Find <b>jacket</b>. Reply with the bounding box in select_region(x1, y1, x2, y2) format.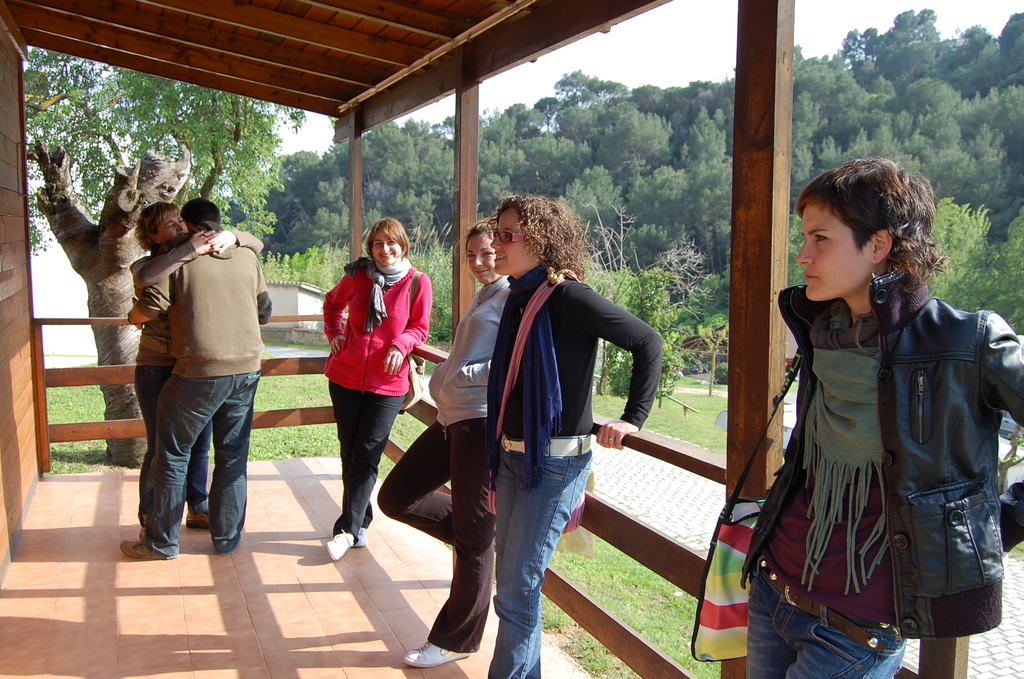
select_region(424, 274, 514, 434).
